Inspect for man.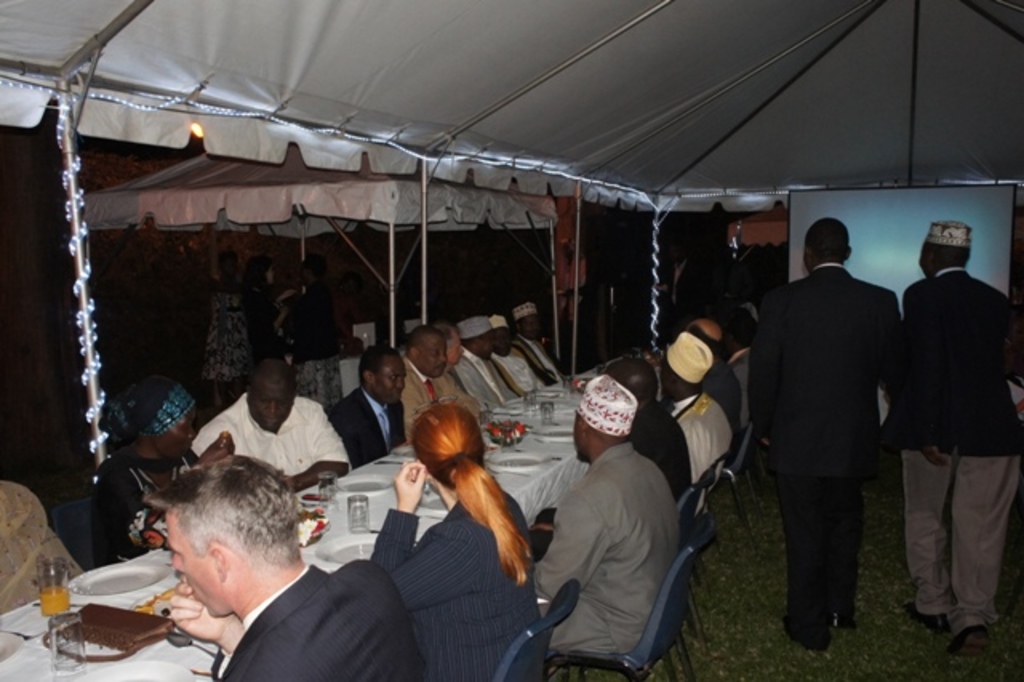
Inspection: Rect(400, 325, 459, 440).
